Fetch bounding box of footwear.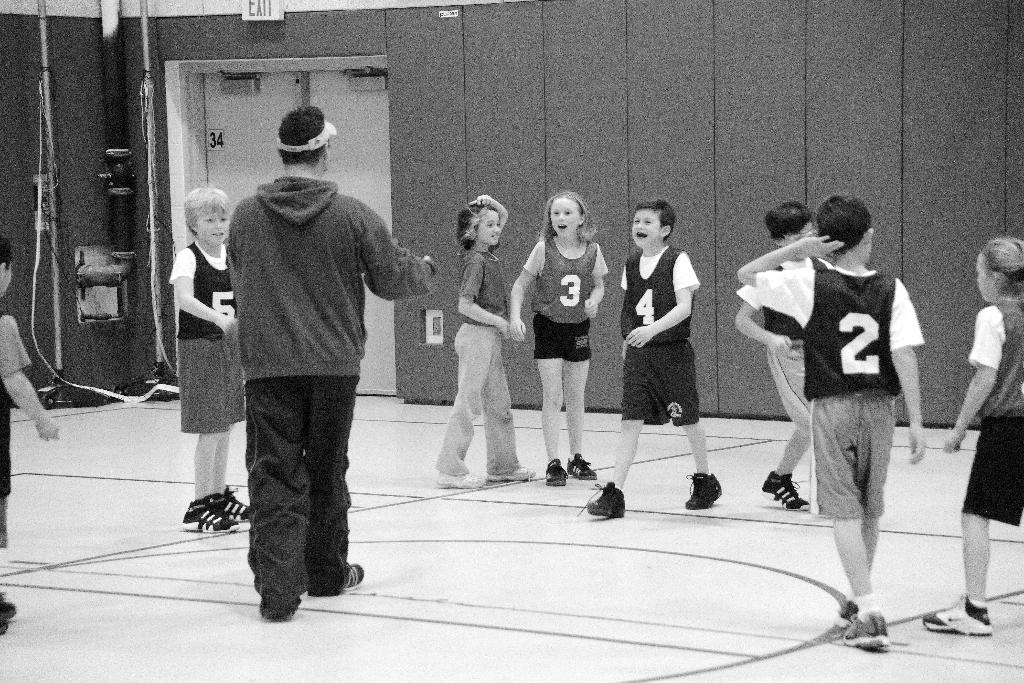
Bbox: BBox(430, 458, 481, 487).
